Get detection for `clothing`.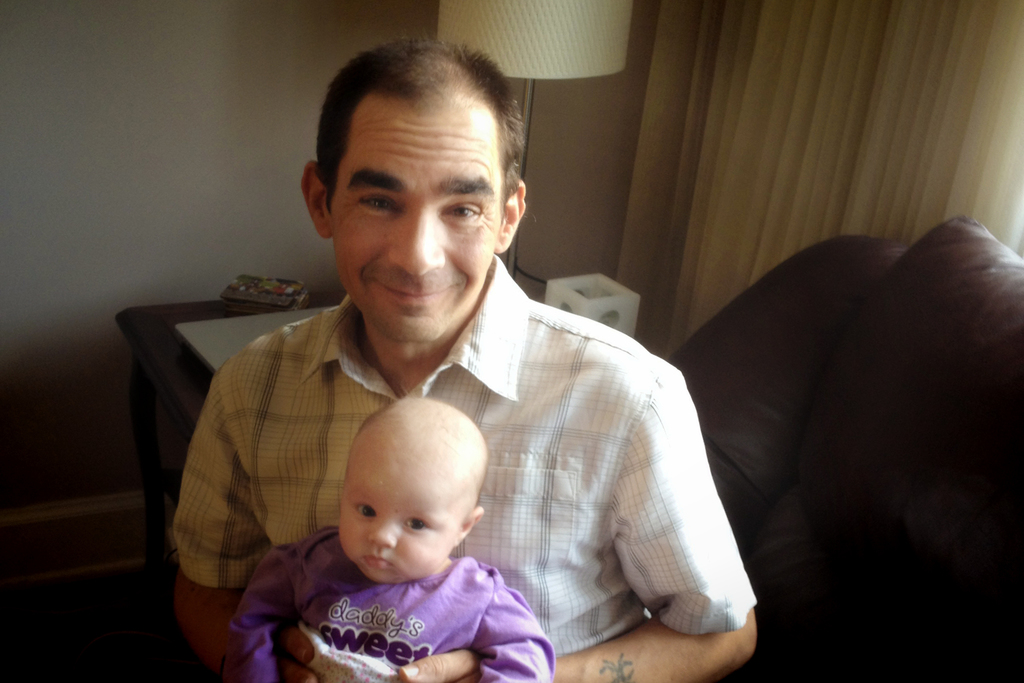
Detection: {"left": 159, "top": 161, "right": 733, "bottom": 682}.
